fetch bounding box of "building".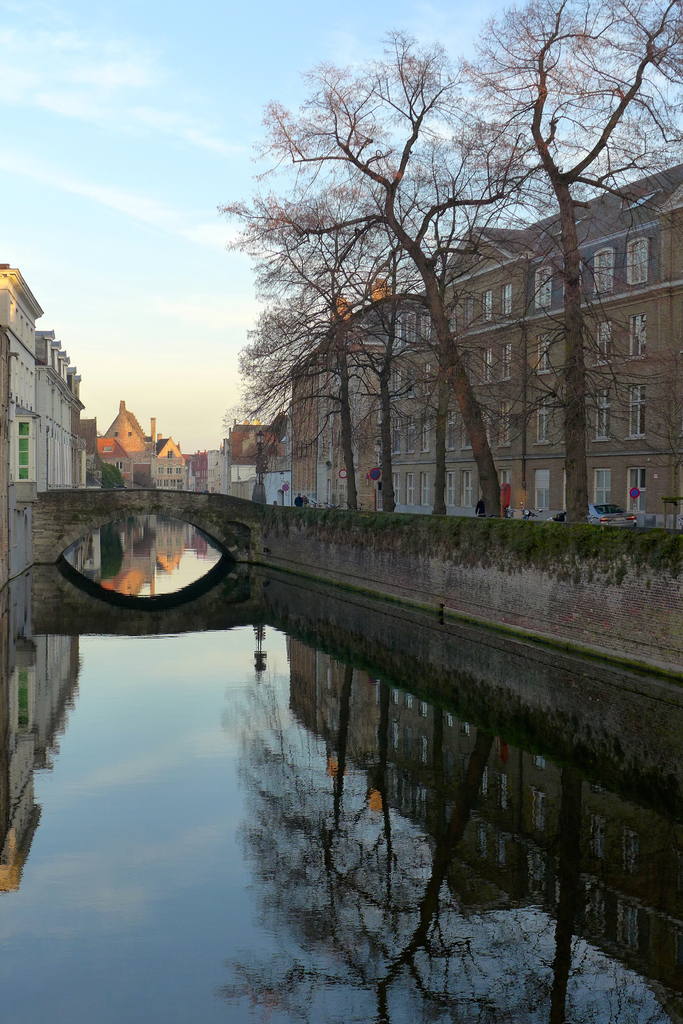
Bbox: <region>36, 326, 80, 487</region>.
